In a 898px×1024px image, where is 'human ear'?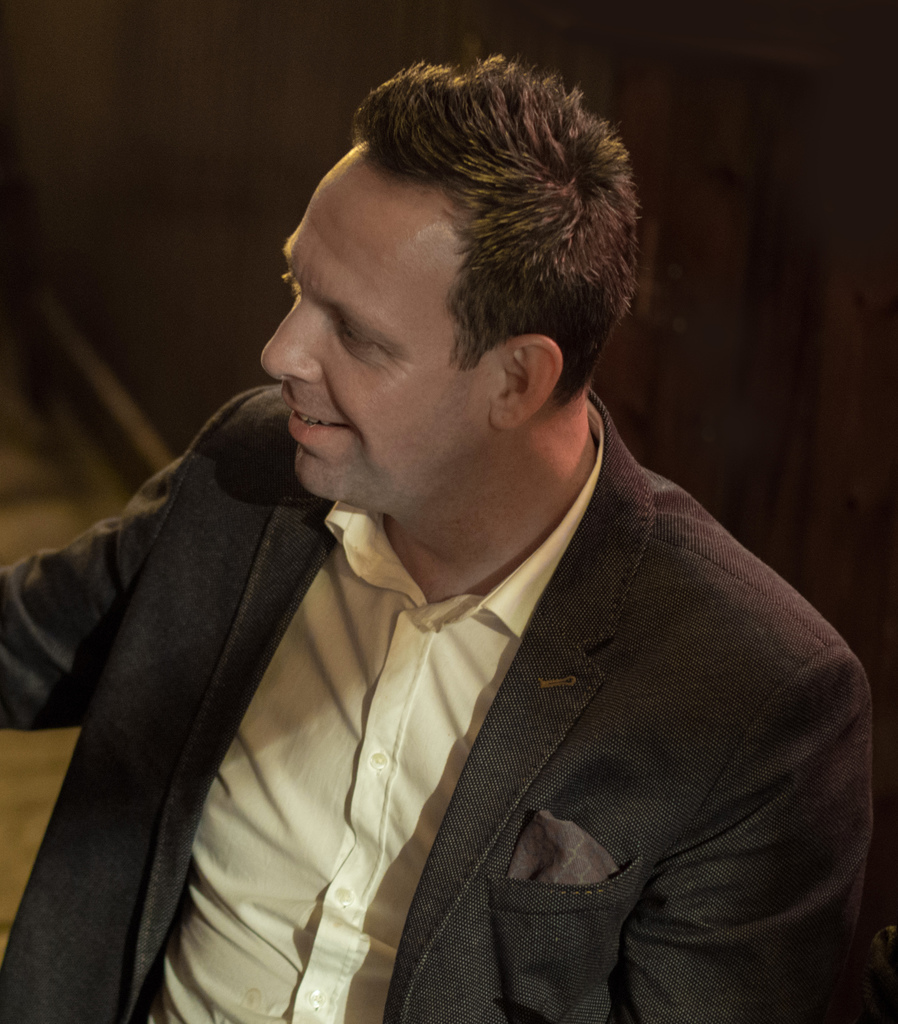
l=494, t=335, r=564, b=429.
